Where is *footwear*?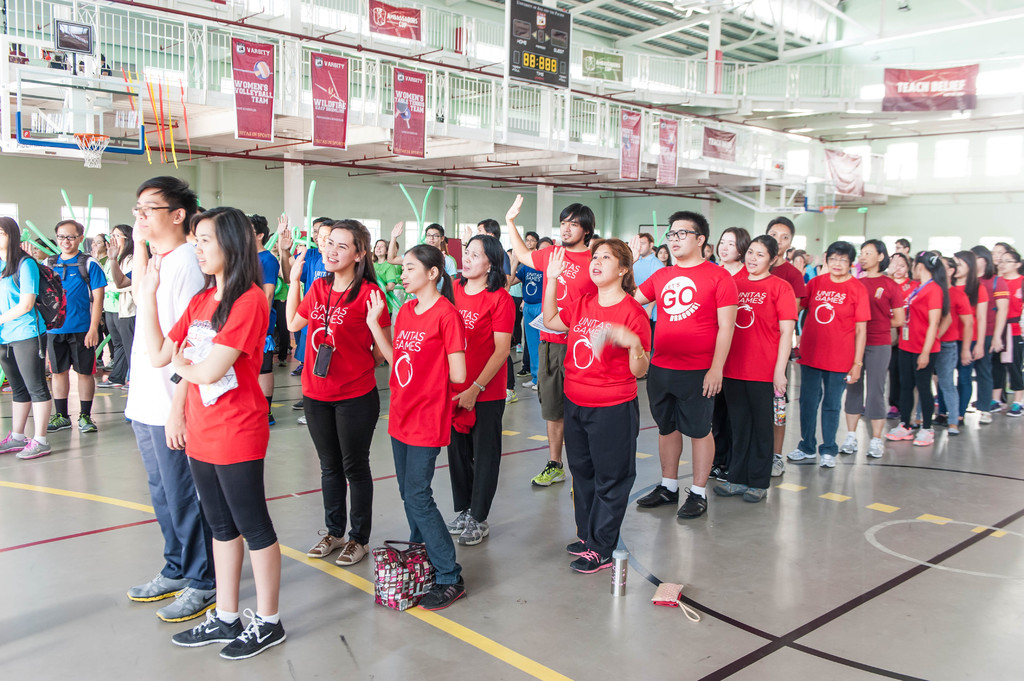
17, 437, 51, 461.
